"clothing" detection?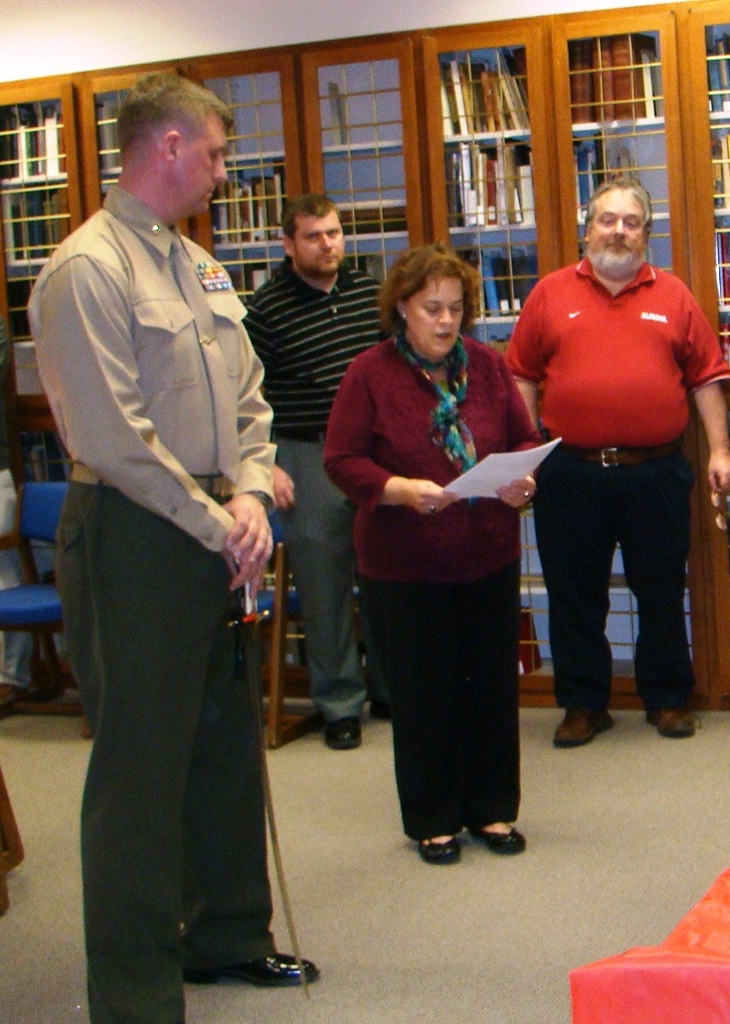
(326,333,536,854)
